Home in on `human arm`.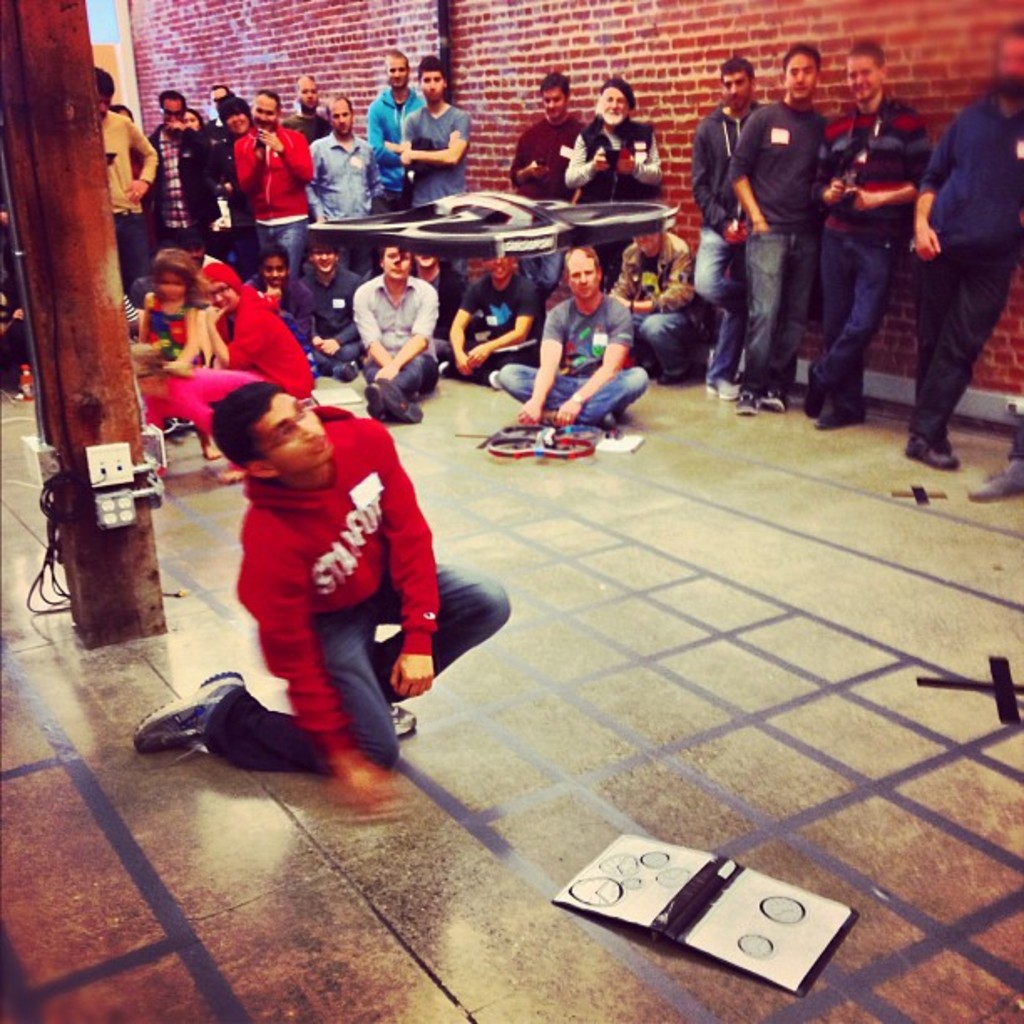
Homed in at bbox=(278, 289, 320, 343).
